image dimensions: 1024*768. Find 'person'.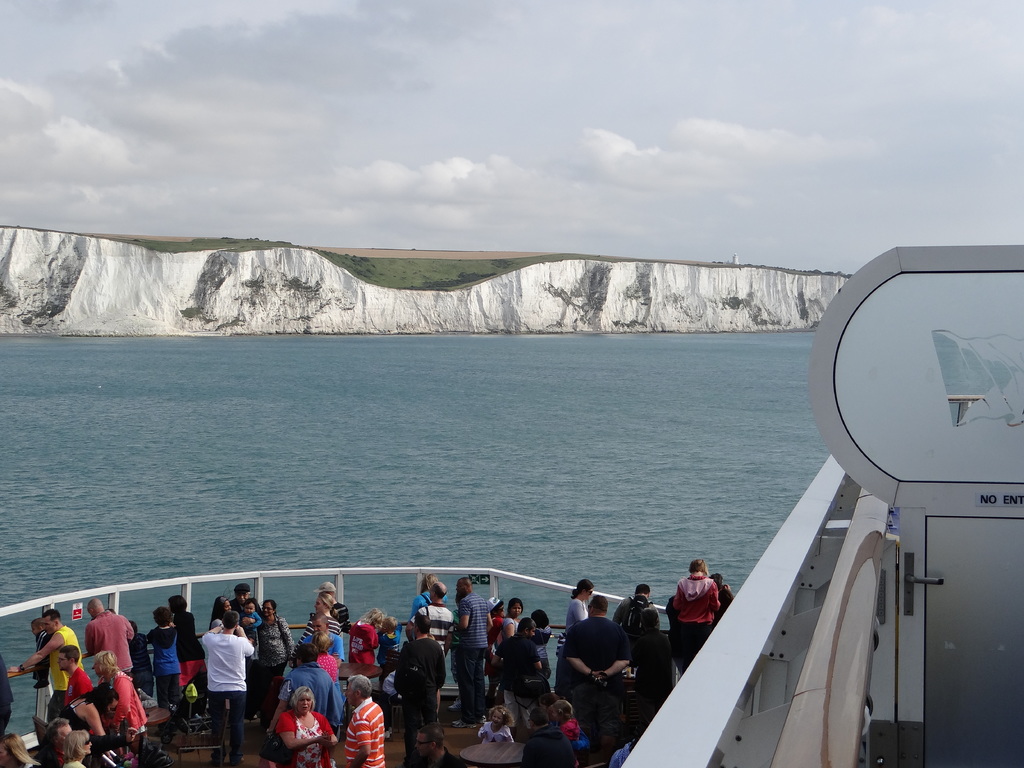
Rect(472, 697, 518, 746).
